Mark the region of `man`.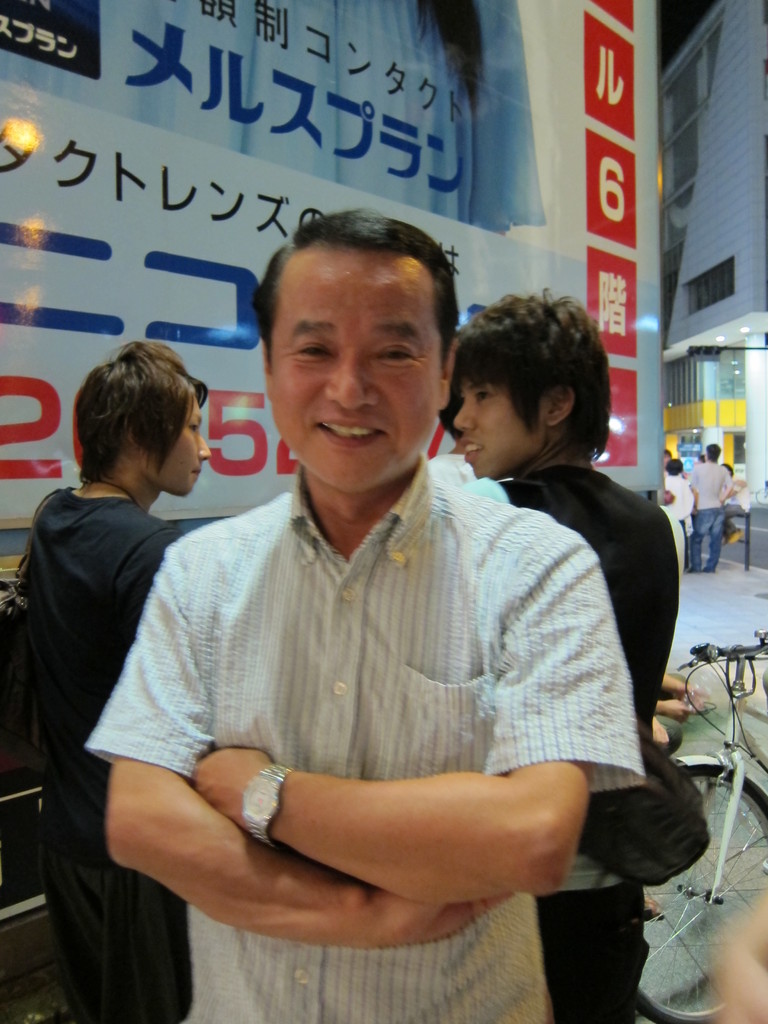
Region: box=[692, 441, 734, 579].
